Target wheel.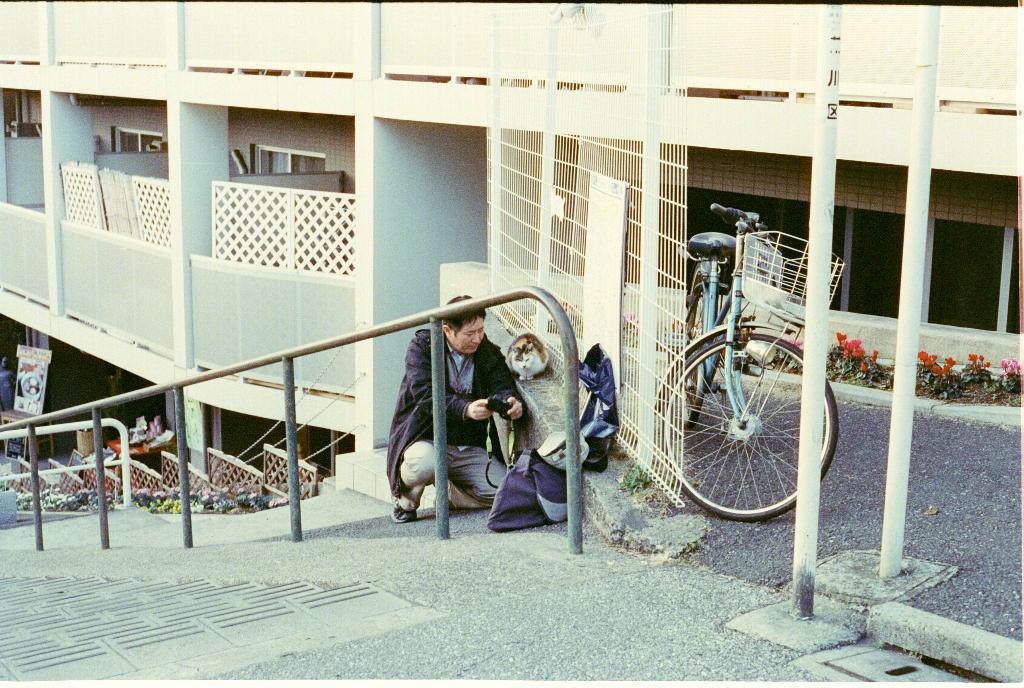
Target region: box(683, 285, 718, 426).
